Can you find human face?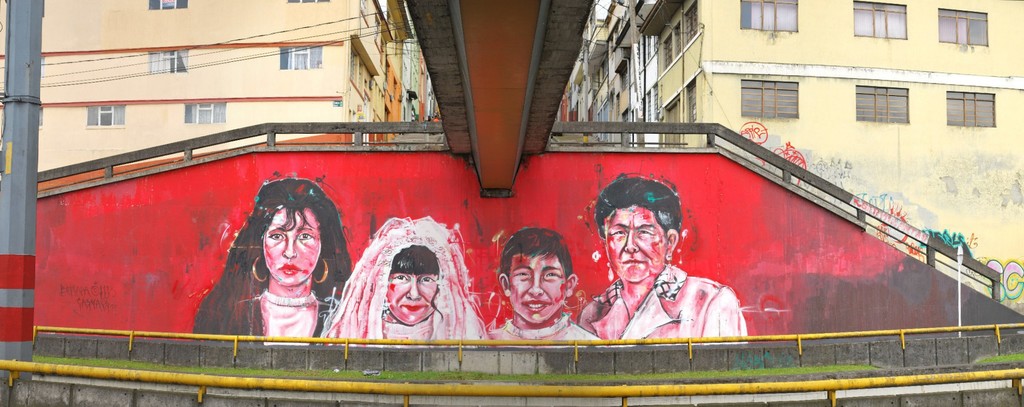
Yes, bounding box: bbox=[262, 210, 321, 285].
